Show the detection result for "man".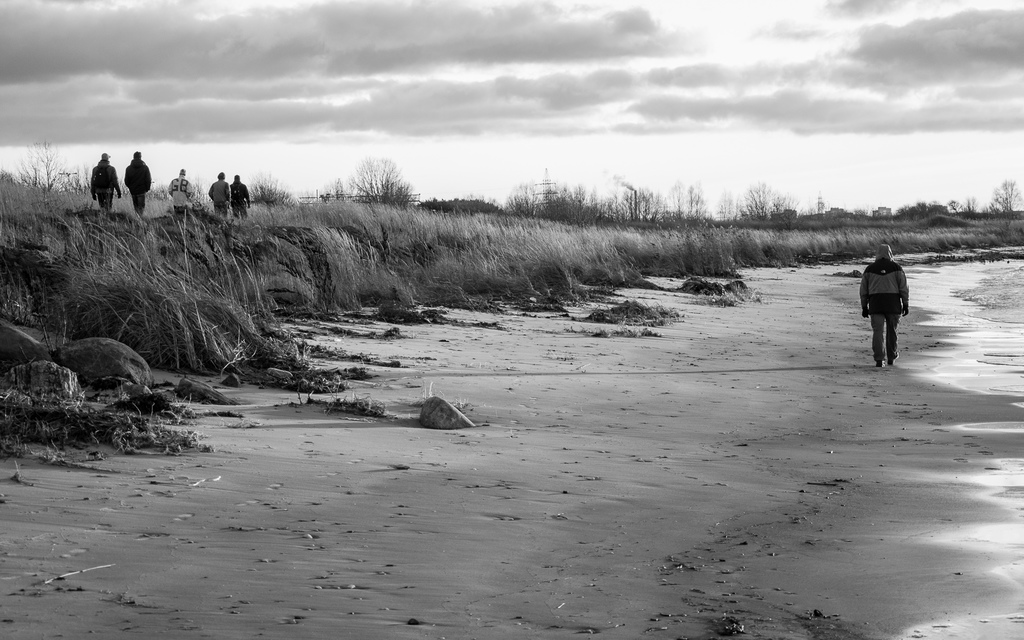
detection(90, 151, 121, 211).
